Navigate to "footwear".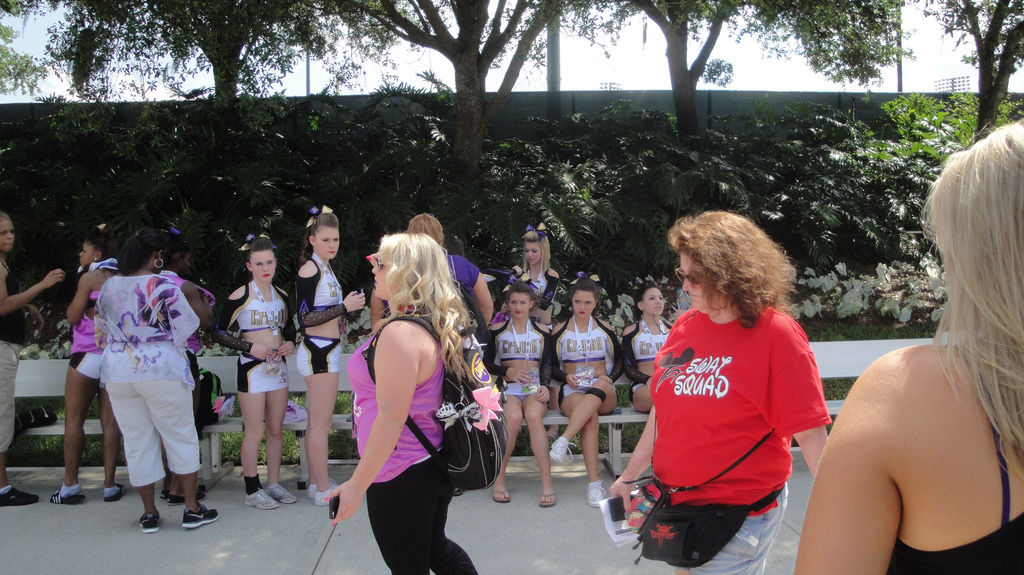
Navigation target: x1=261, y1=471, x2=298, y2=505.
